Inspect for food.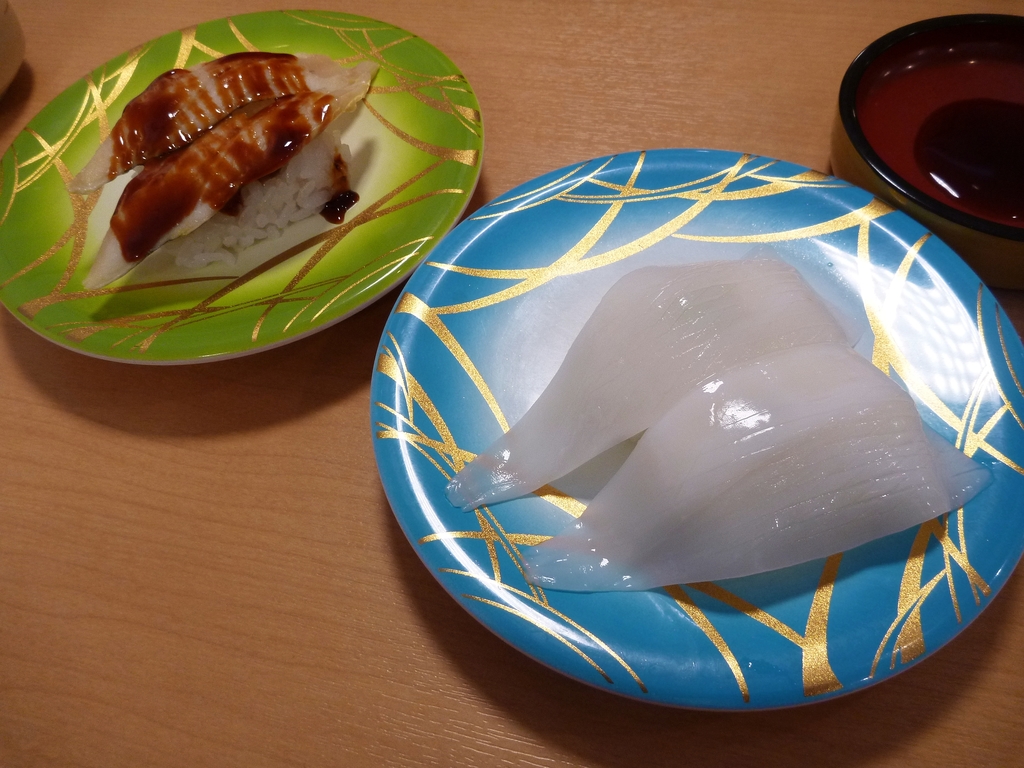
Inspection: (left=81, top=61, right=380, bottom=292).
